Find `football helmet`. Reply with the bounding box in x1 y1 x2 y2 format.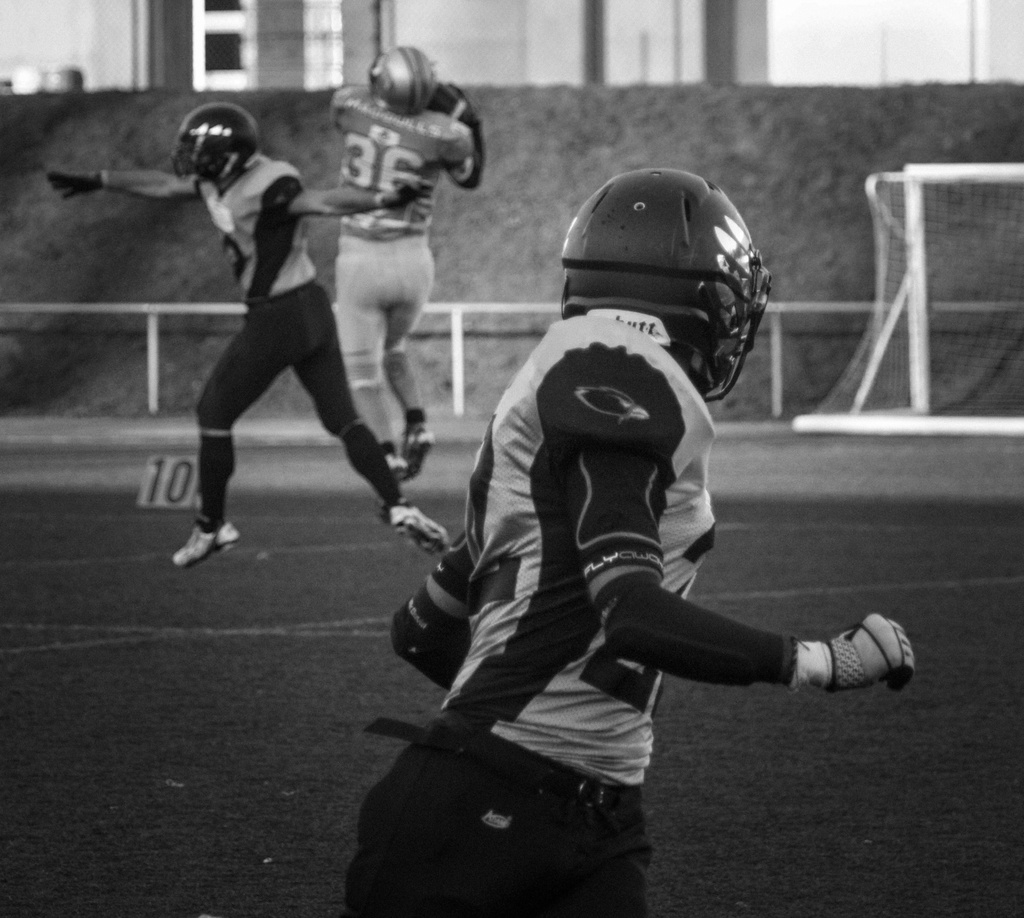
364 43 445 120.
